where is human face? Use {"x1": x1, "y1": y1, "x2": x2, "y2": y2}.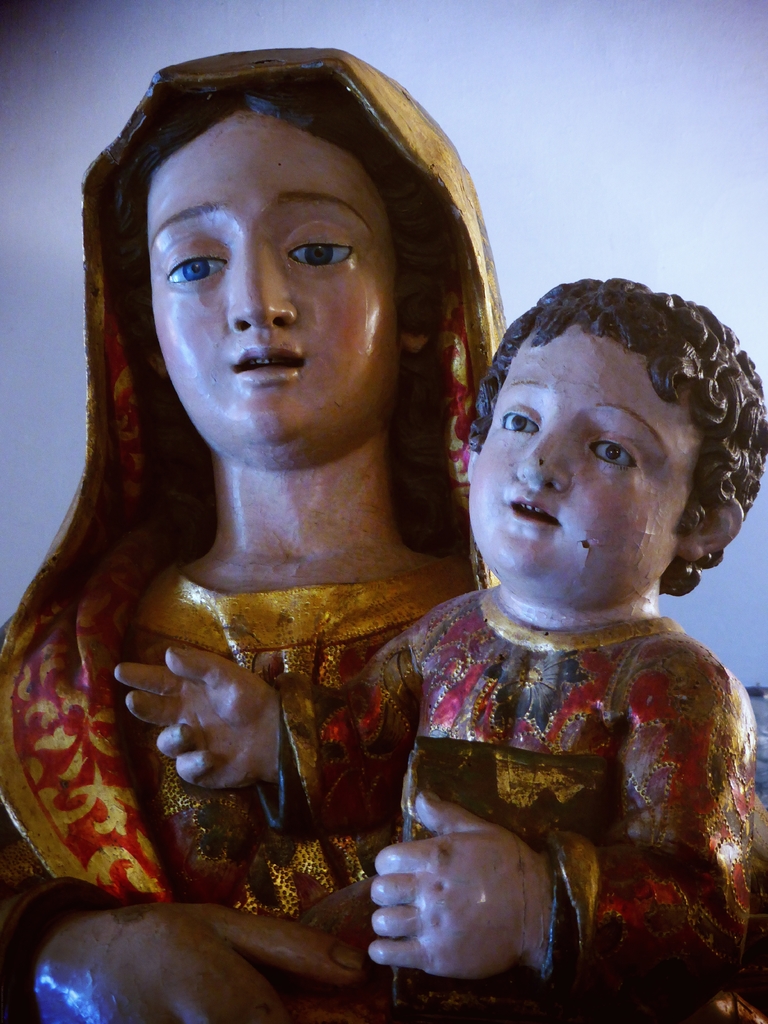
{"x1": 145, "y1": 113, "x2": 396, "y2": 468}.
